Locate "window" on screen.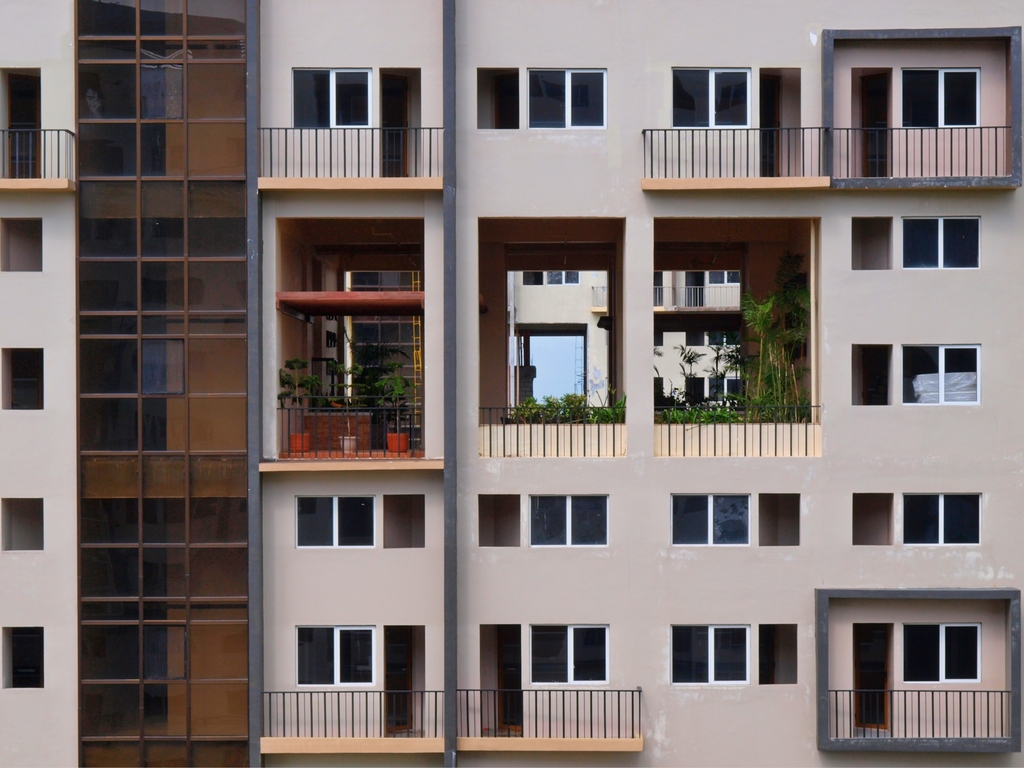
On screen at x1=845 y1=486 x2=981 y2=543.
